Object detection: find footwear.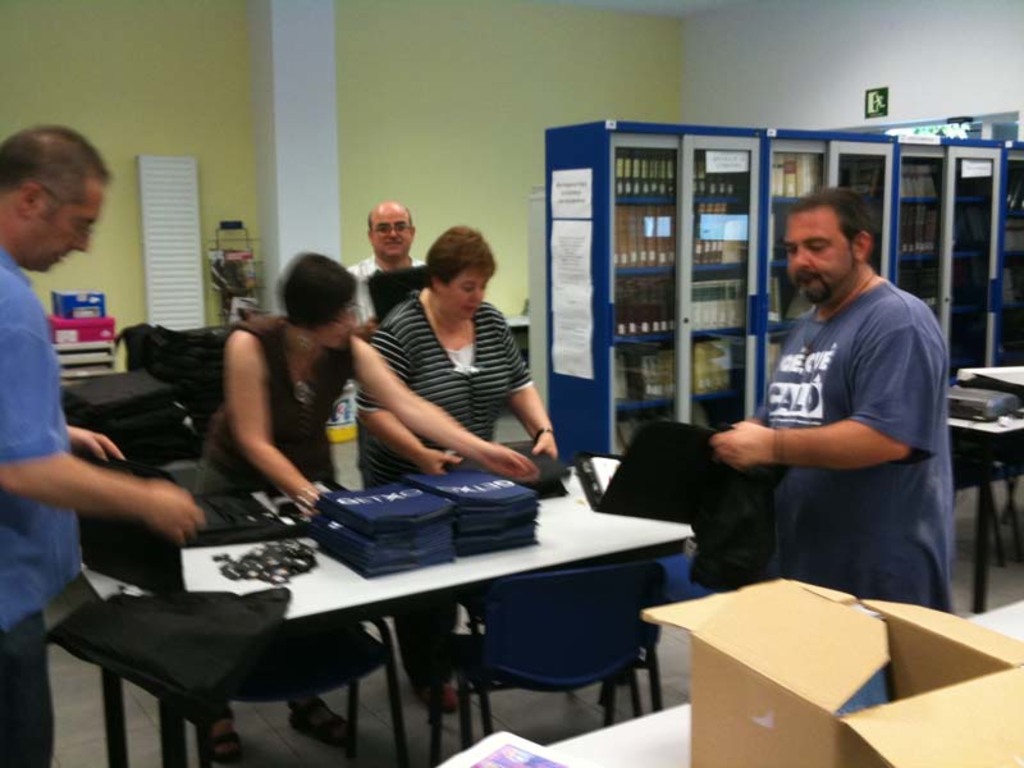
[x1=210, y1=727, x2=252, y2=767].
